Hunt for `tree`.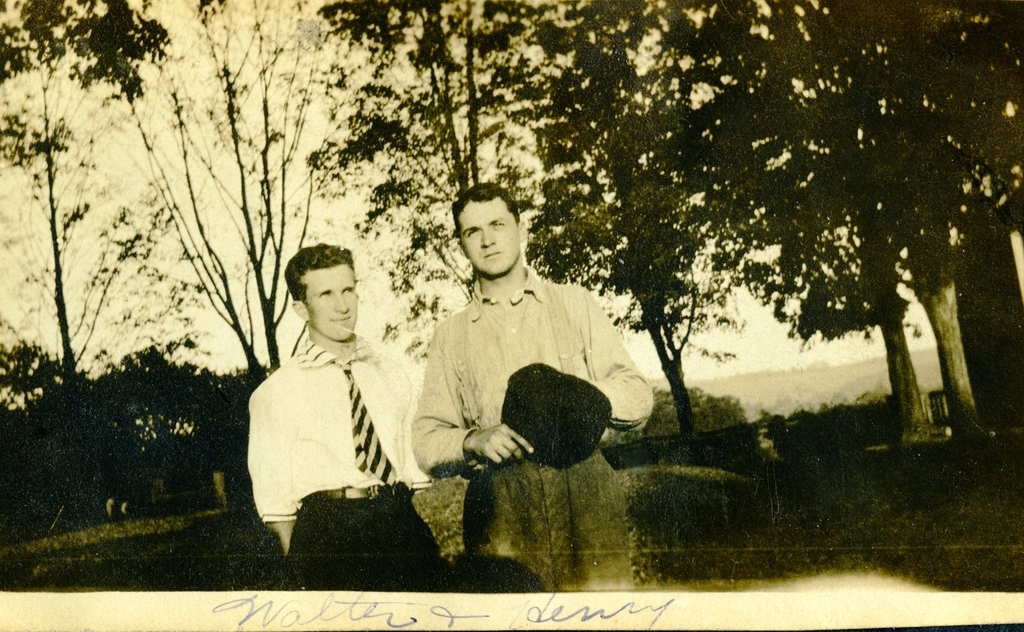
Hunted down at locate(99, 0, 376, 398).
